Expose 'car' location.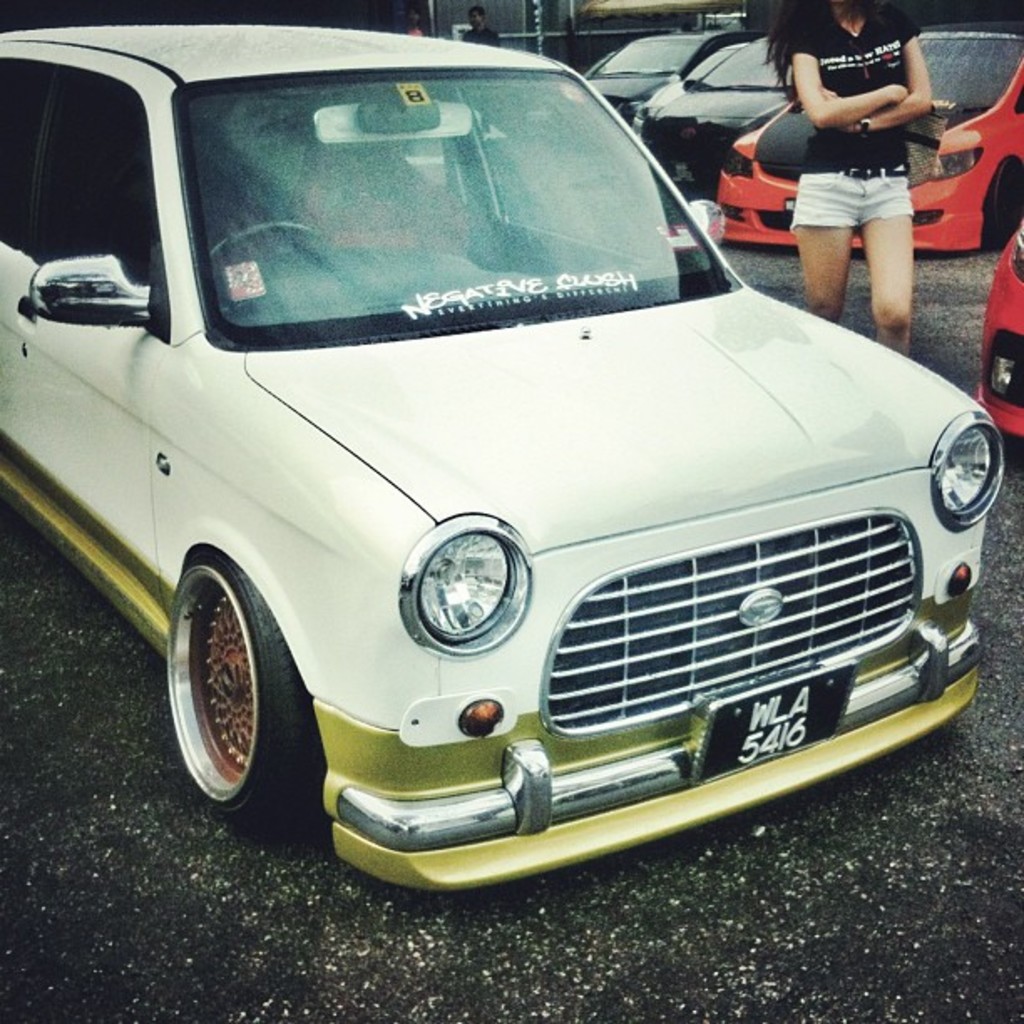
Exposed at 8,35,1014,888.
